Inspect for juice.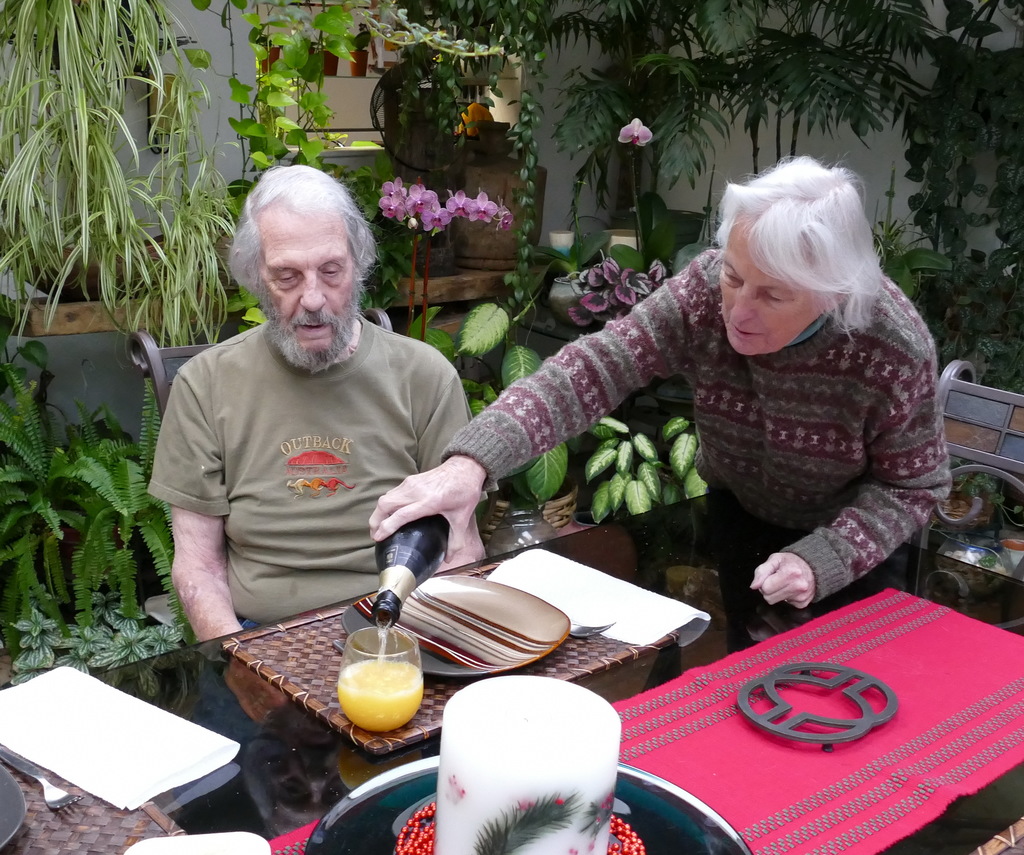
Inspection: <box>335,652,426,740</box>.
